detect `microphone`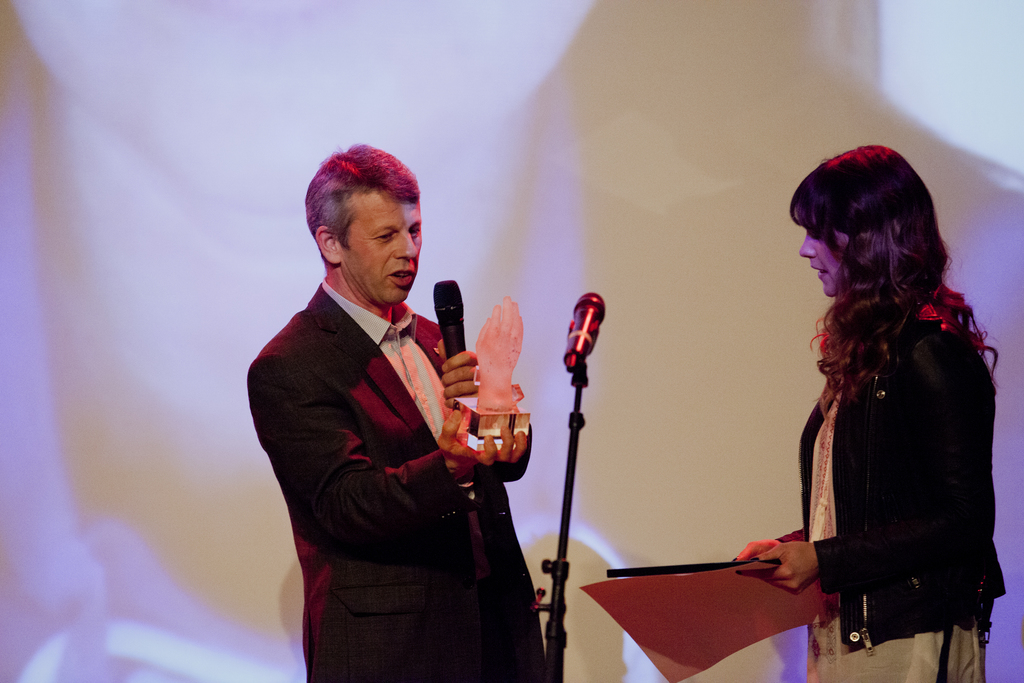
x1=561 y1=291 x2=609 y2=374
